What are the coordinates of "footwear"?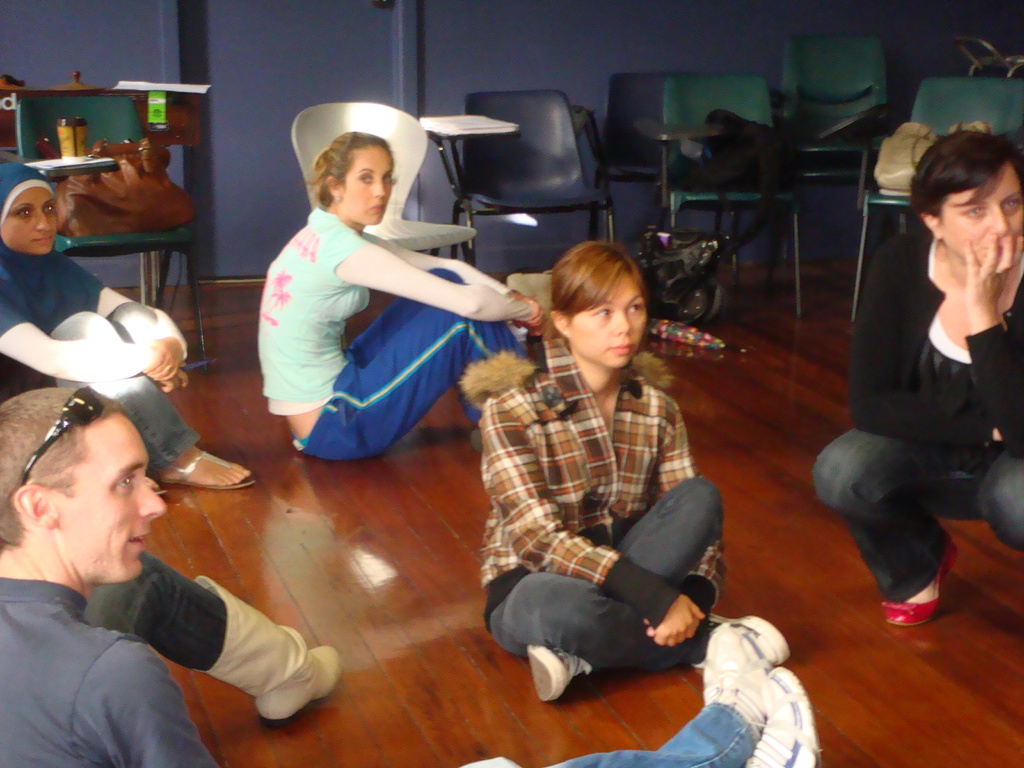
x1=523 y1=644 x2=593 y2=700.
